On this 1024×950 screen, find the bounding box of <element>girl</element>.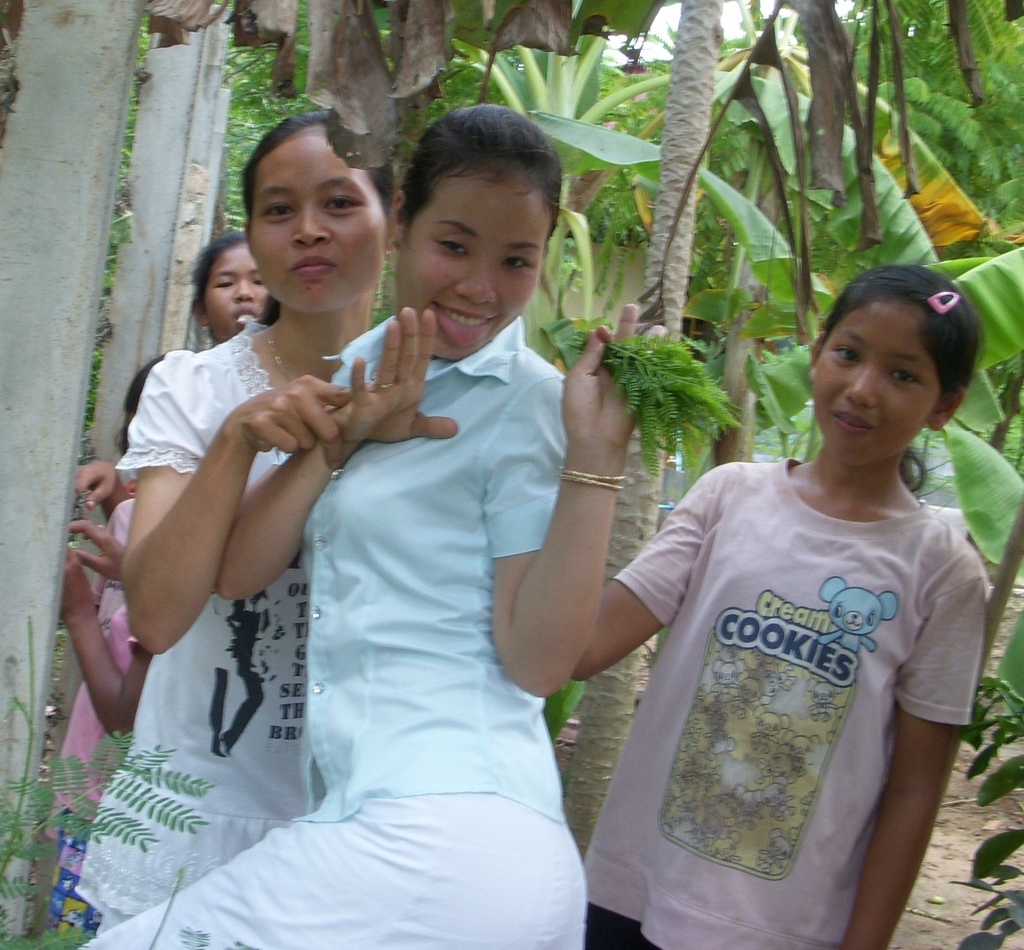
Bounding box: box(81, 103, 671, 945).
